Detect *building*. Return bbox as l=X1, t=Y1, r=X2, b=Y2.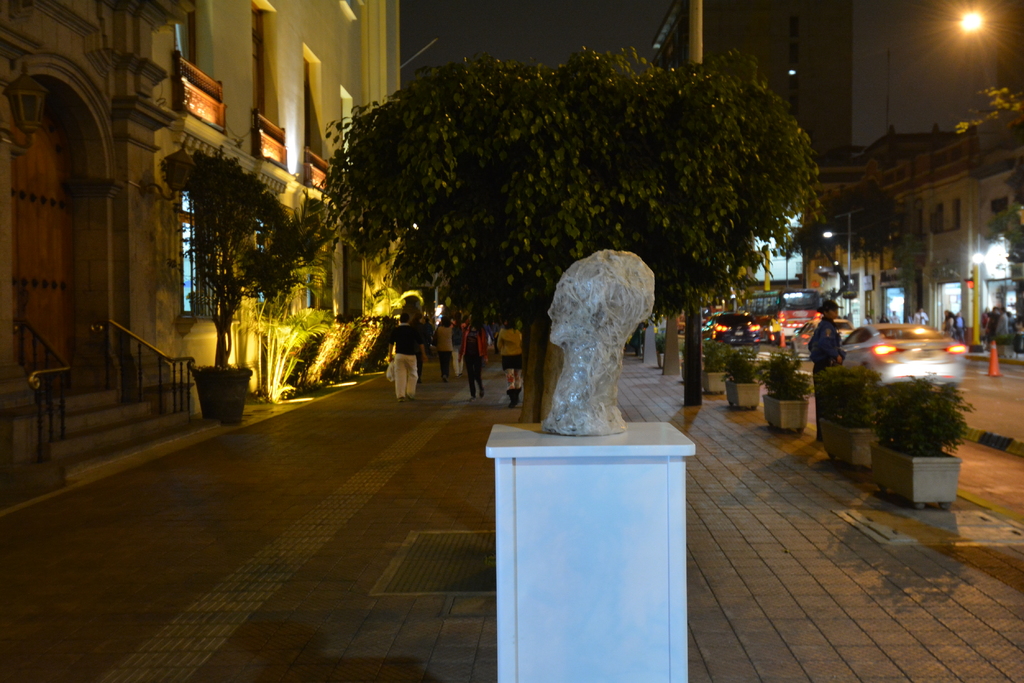
l=652, t=0, r=856, b=291.
